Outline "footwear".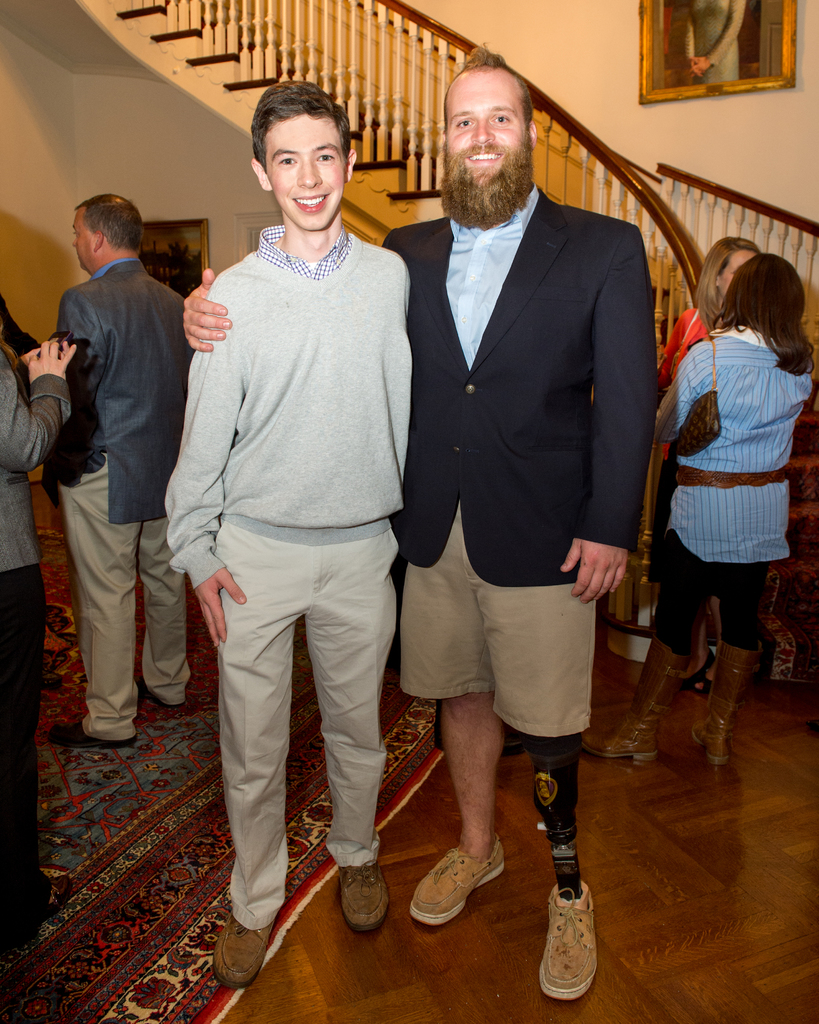
Outline: 47 720 134 748.
